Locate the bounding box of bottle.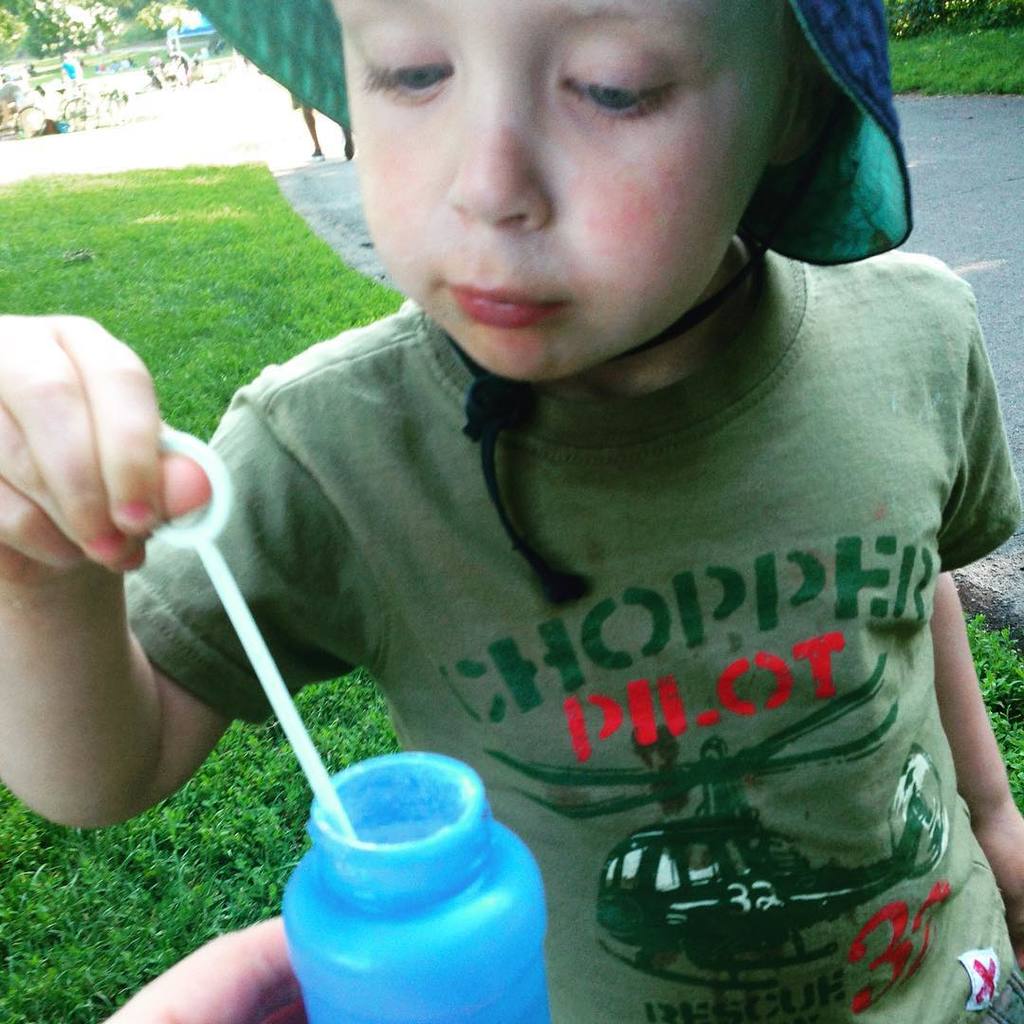
Bounding box: (244,721,597,1023).
